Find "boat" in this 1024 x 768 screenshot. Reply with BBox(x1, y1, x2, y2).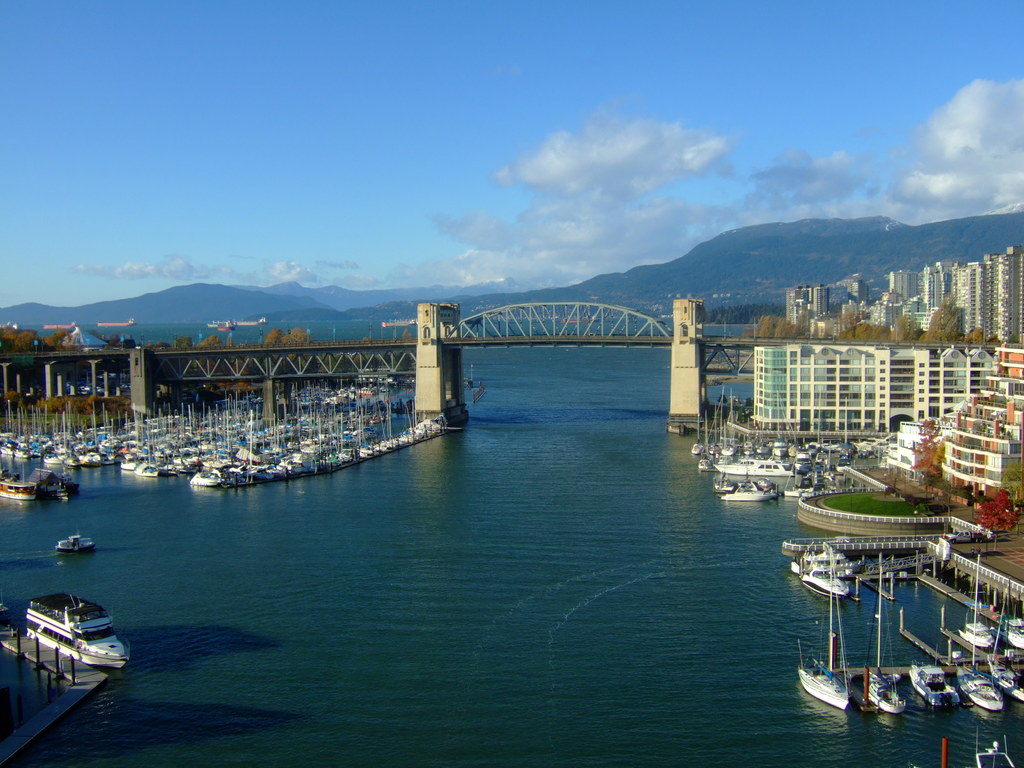
BBox(719, 474, 779, 501).
